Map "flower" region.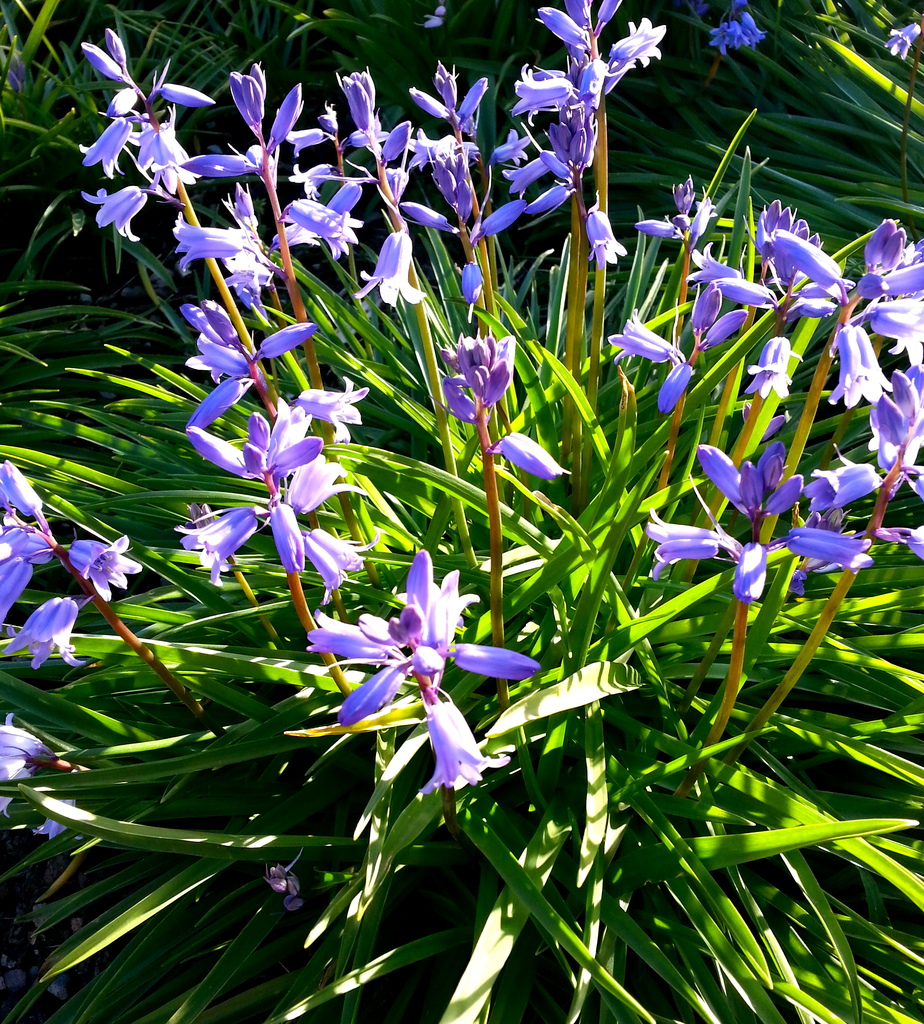
Mapped to box(268, 860, 313, 913).
